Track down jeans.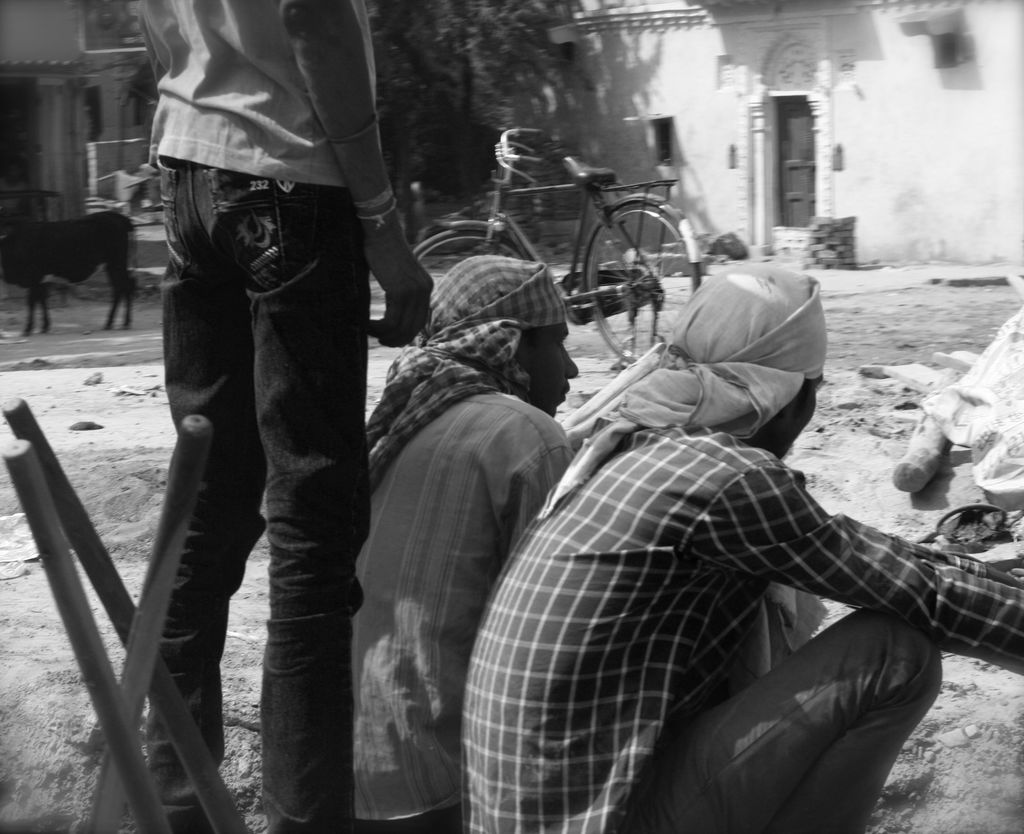
Tracked to x1=150, y1=164, x2=366, y2=750.
